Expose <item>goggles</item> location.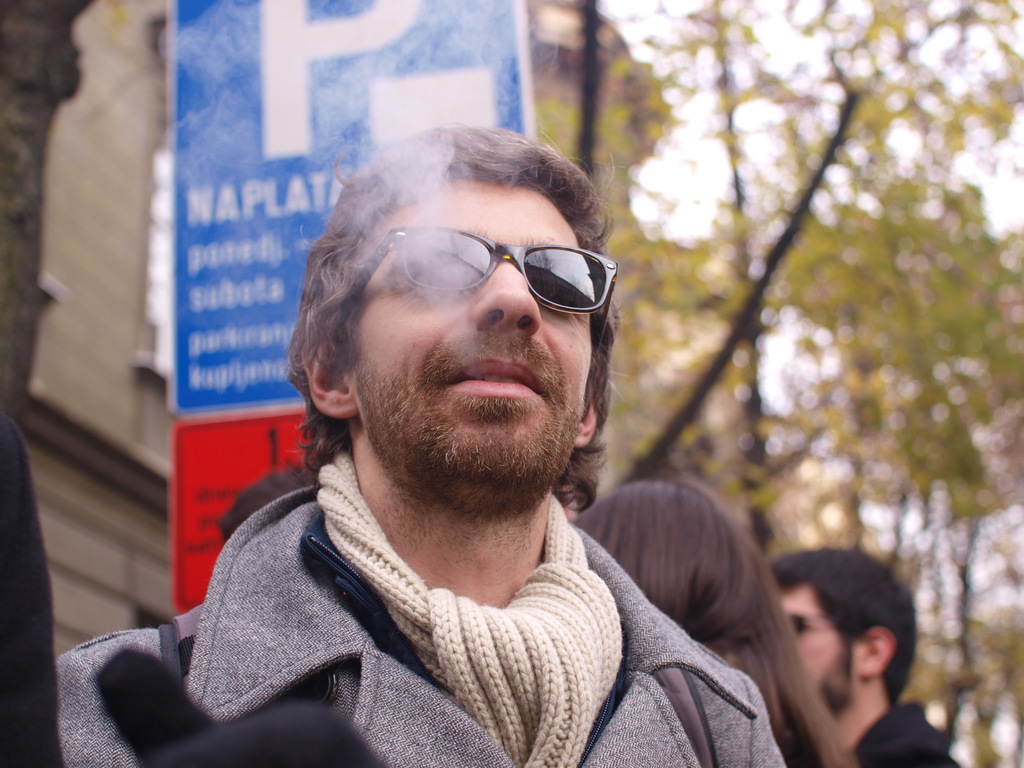
Exposed at <region>787, 609, 854, 634</region>.
